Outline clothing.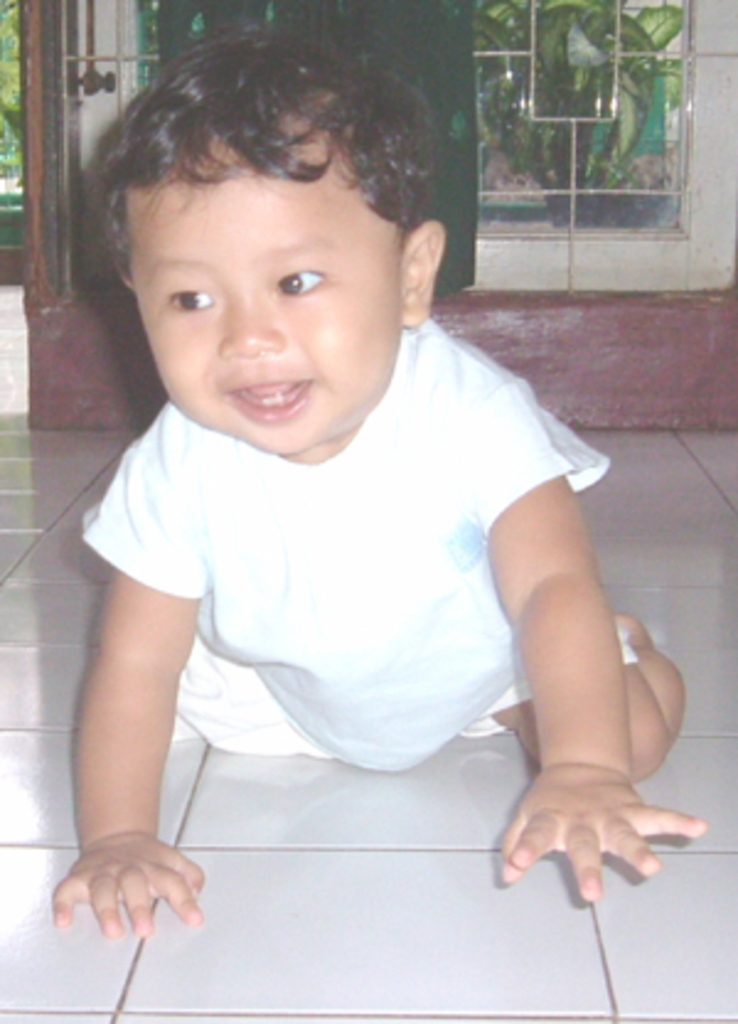
Outline: <bbox>81, 293, 615, 839</bbox>.
